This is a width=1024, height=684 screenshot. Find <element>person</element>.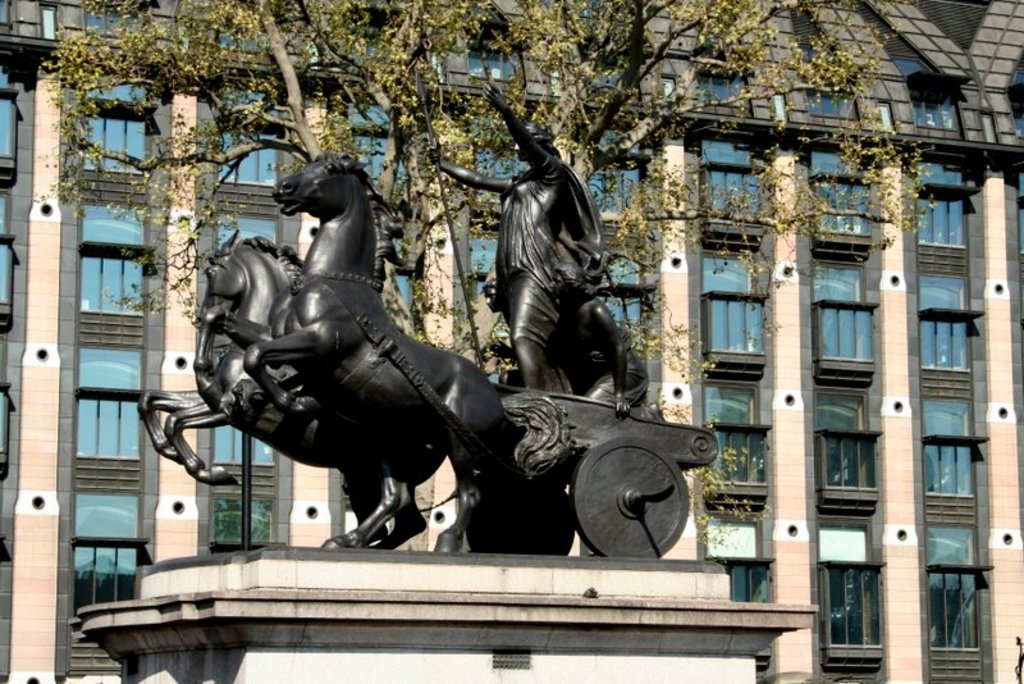
Bounding box: left=549, top=288, right=666, bottom=416.
